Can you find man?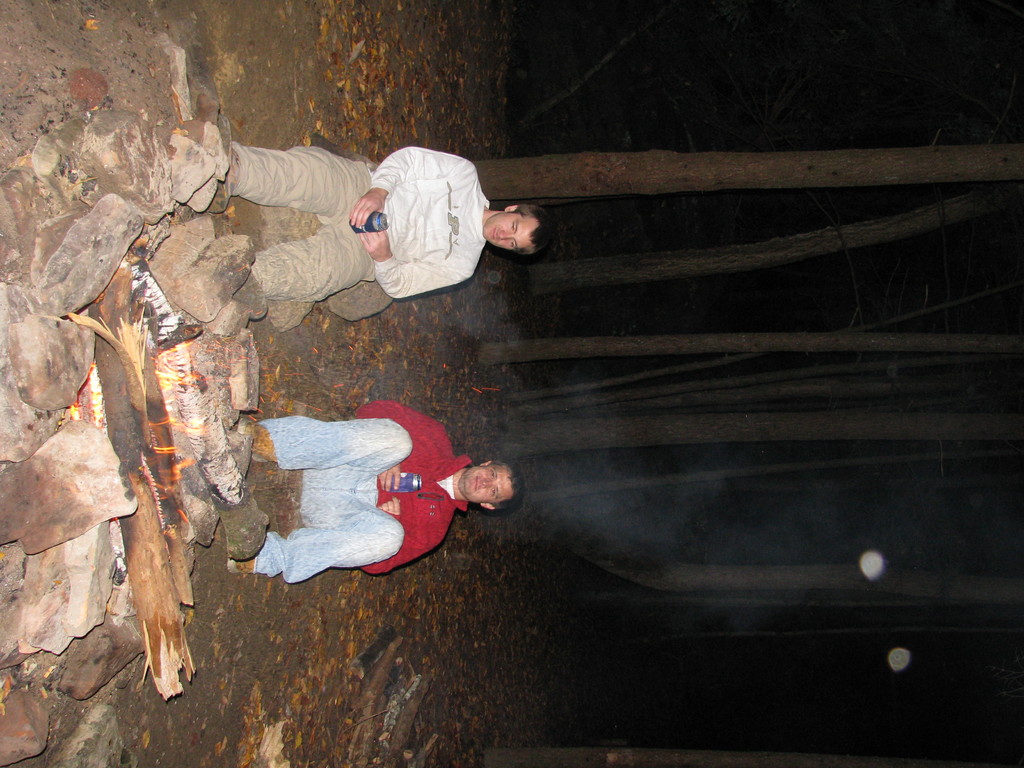
Yes, bounding box: box(175, 115, 579, 339).
